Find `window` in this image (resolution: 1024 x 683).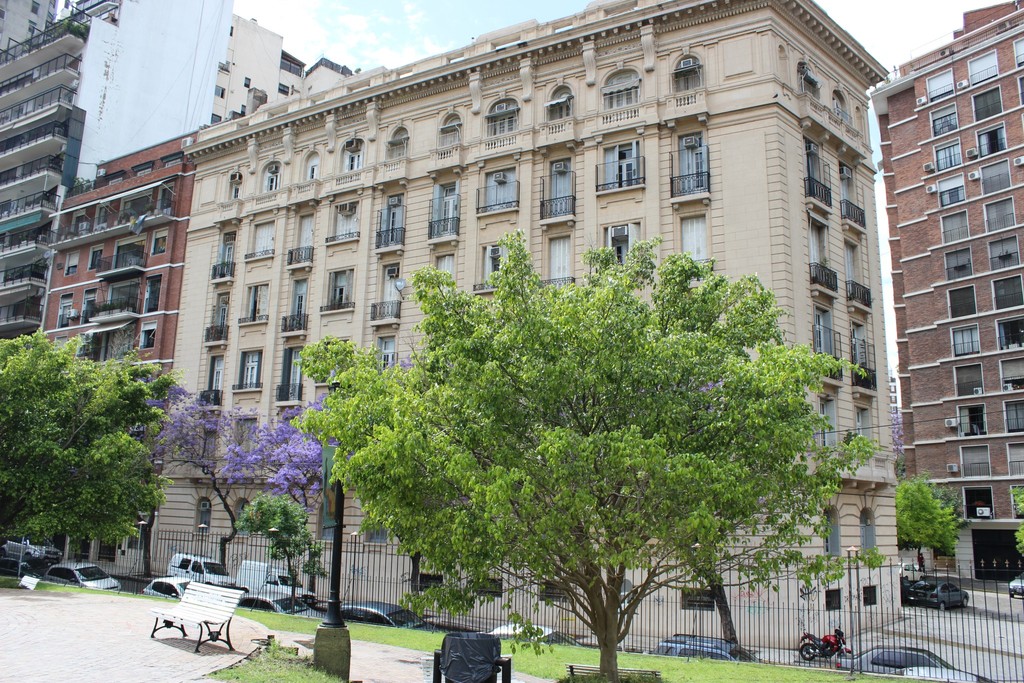
x1=140 y1=318 x2=156 y2=356.
